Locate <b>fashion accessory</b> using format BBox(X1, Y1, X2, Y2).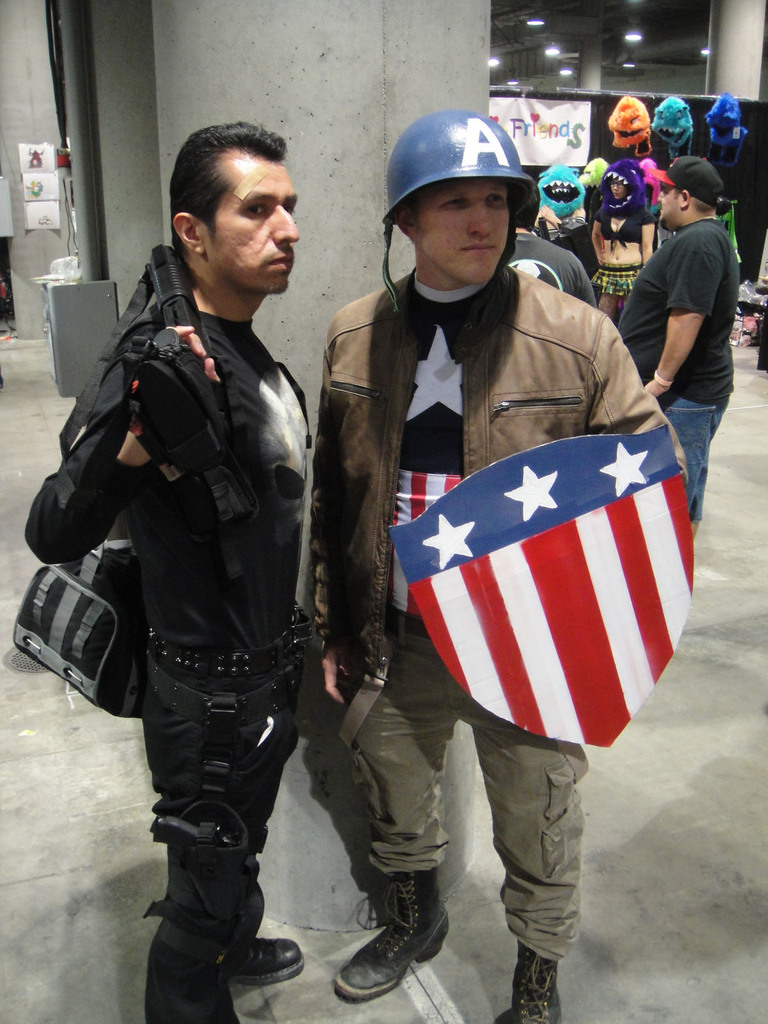
BBox(333, 868, 452, 1004).
